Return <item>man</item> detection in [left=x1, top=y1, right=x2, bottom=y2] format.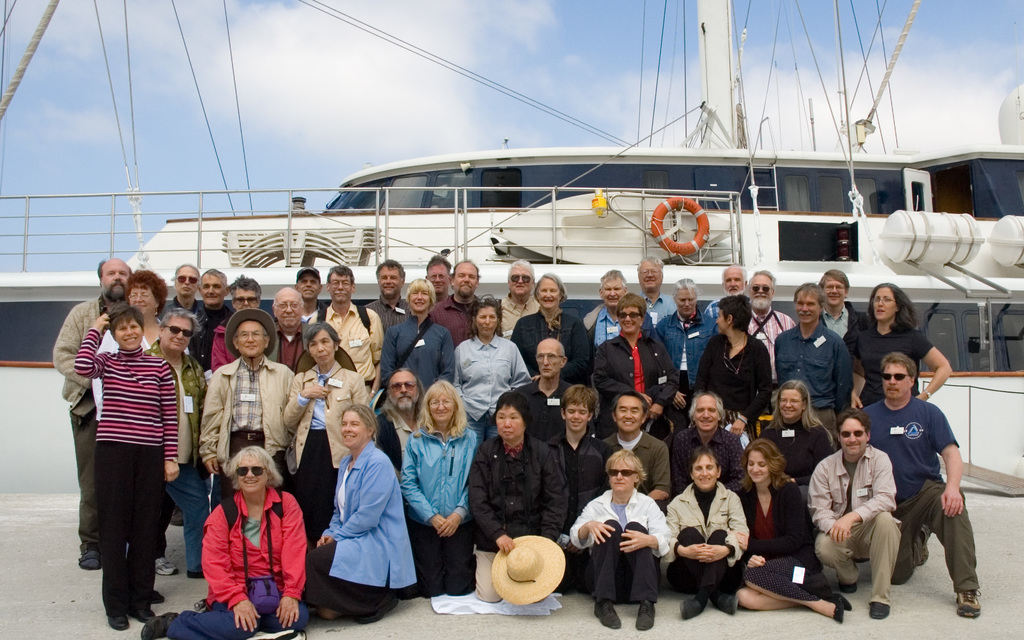
[left=420, top=254, right=455, bottom=307].
